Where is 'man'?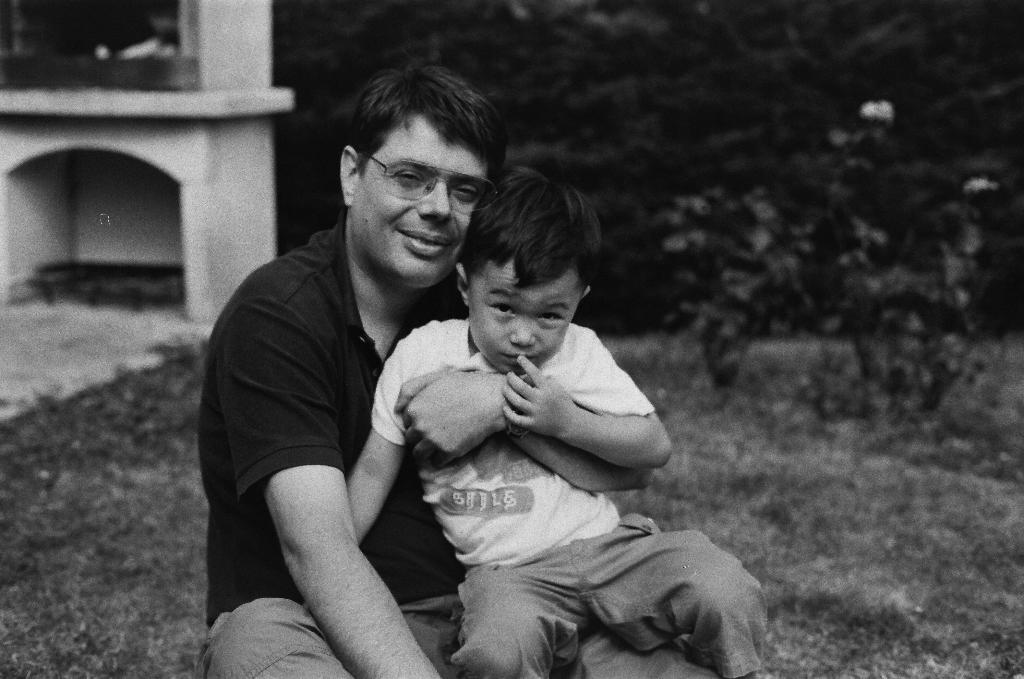
199, 67, 534, 671.
